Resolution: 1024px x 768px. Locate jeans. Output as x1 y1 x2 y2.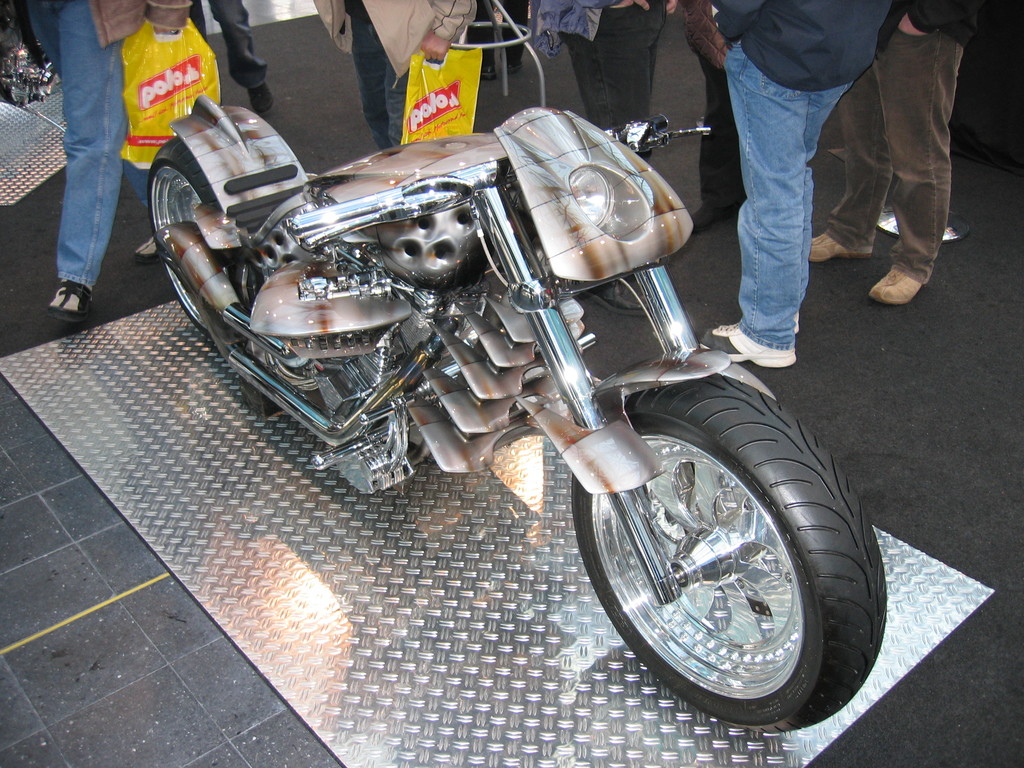
30 0 152 282.
